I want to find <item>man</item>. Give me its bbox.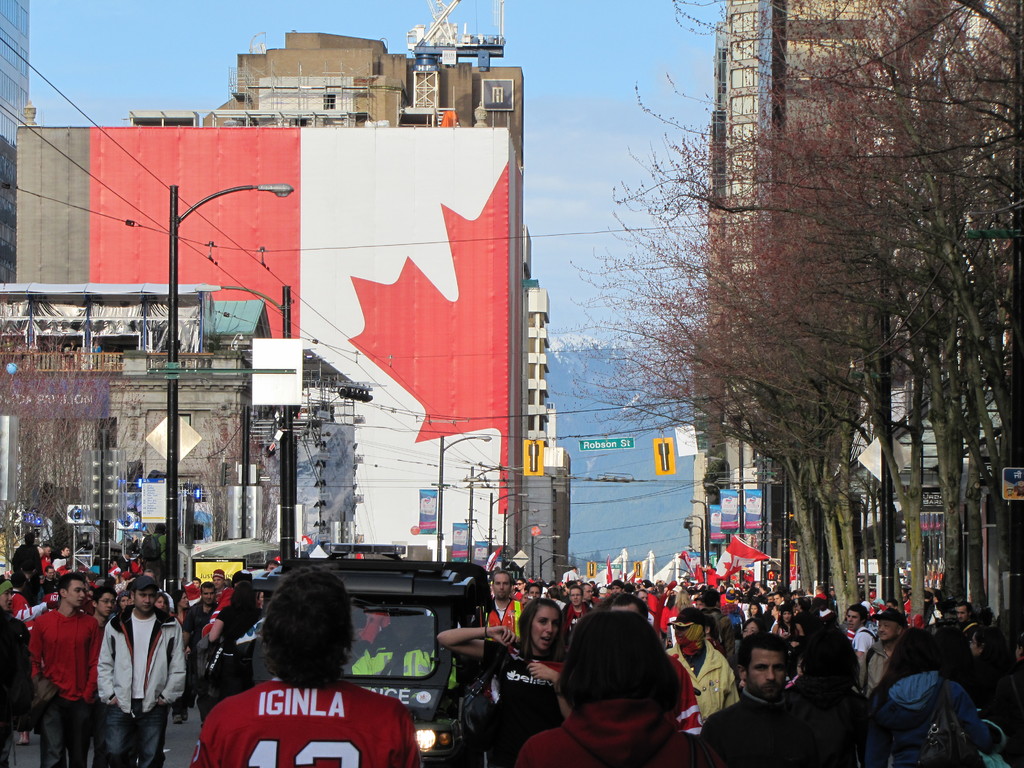
[x1=28, y1=572, x2=102, y2=767].
